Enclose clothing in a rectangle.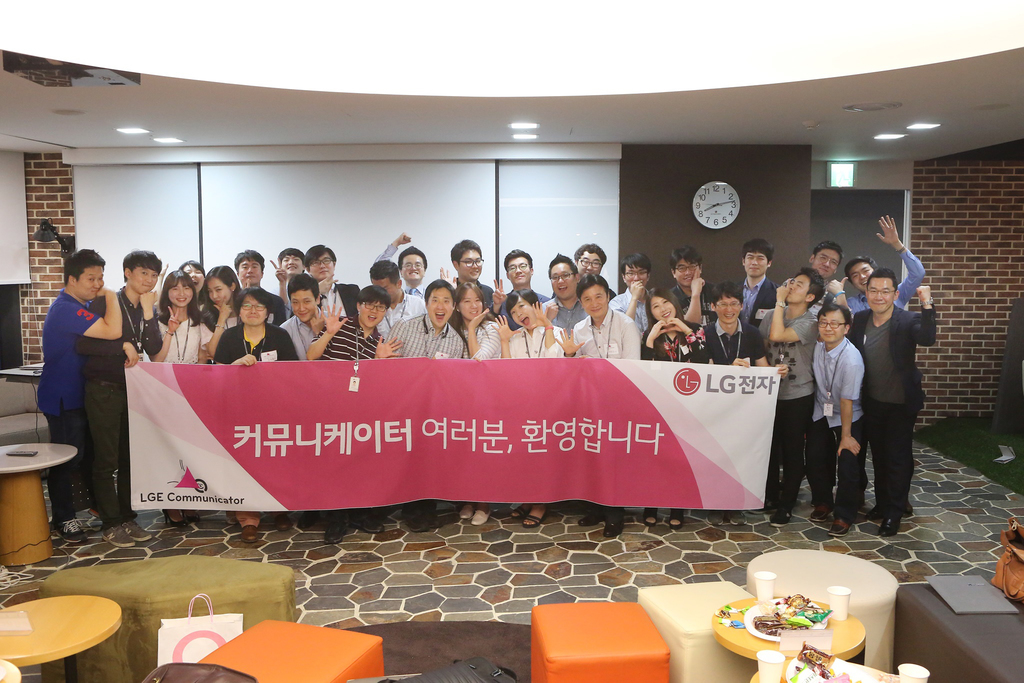
left=312, top=313, right=383, bottom=358.
